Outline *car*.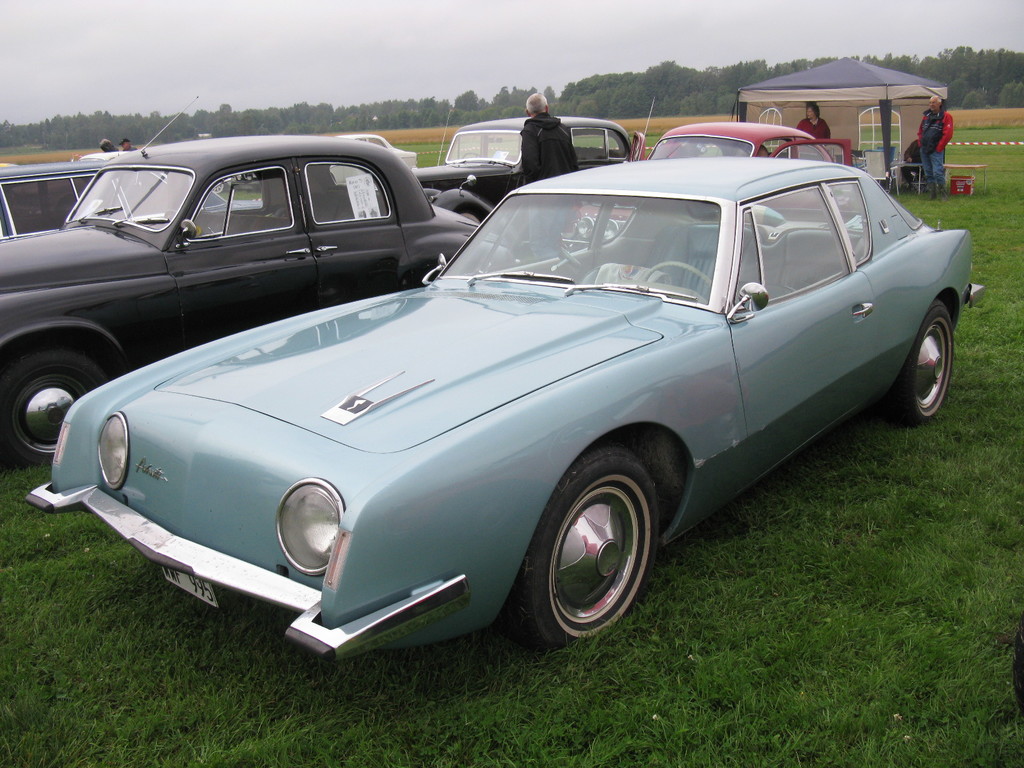
Outline: {"x1": 0, "y1": 132, "x2": 513, "y2": 466}.
